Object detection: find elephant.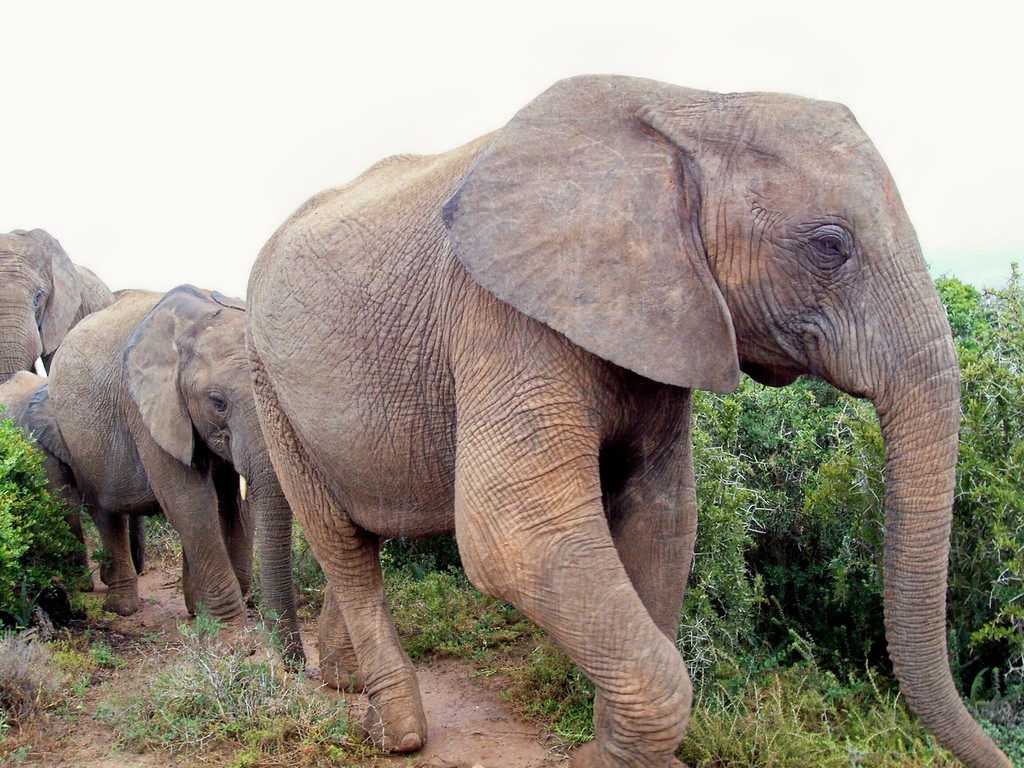
locate(244, 63, 1013, 767).
